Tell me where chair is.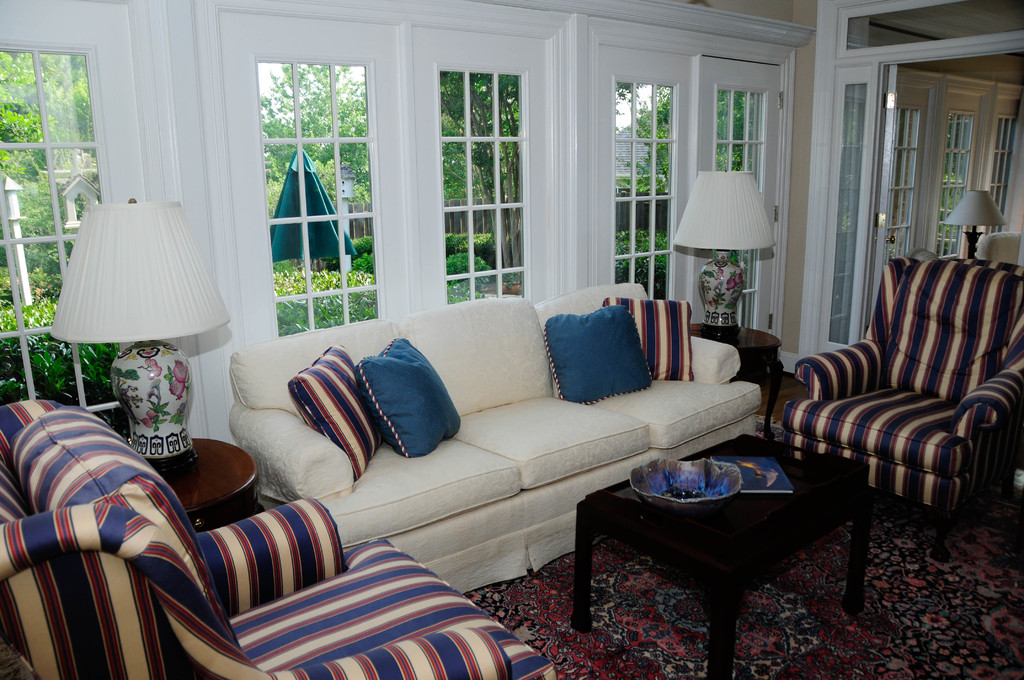
chair is at (left=0, top=397, right=557, bottom=679).
